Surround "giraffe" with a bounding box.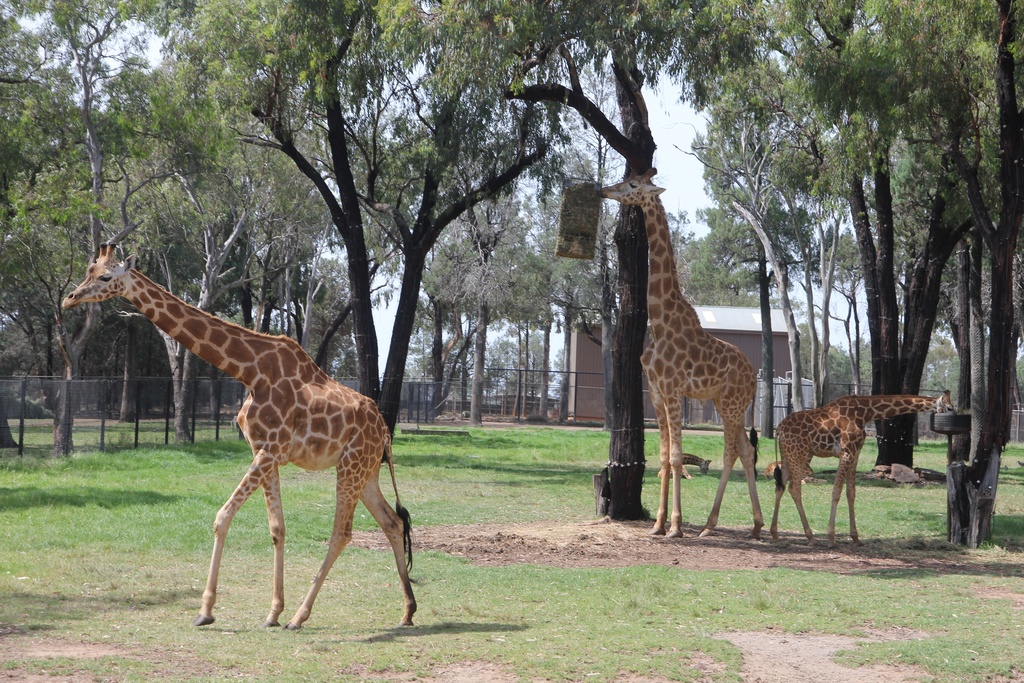
x1=775, y1=388, x2=955, y2=552.
